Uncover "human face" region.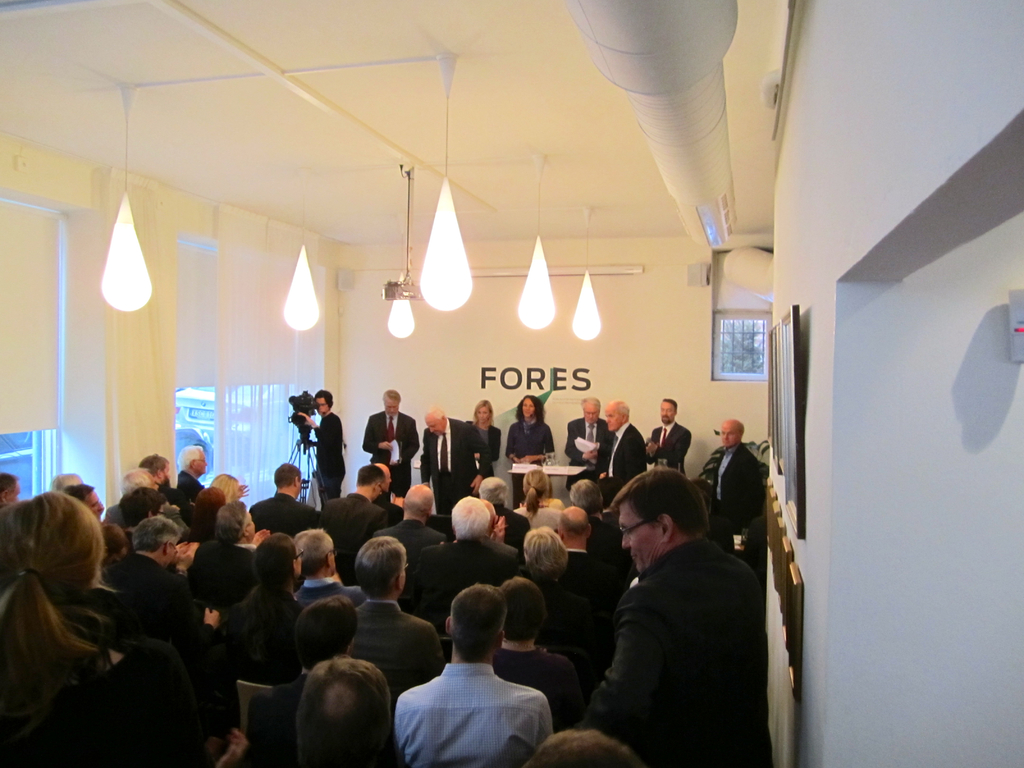
Uncovered: (9, 479, 19, 502).
